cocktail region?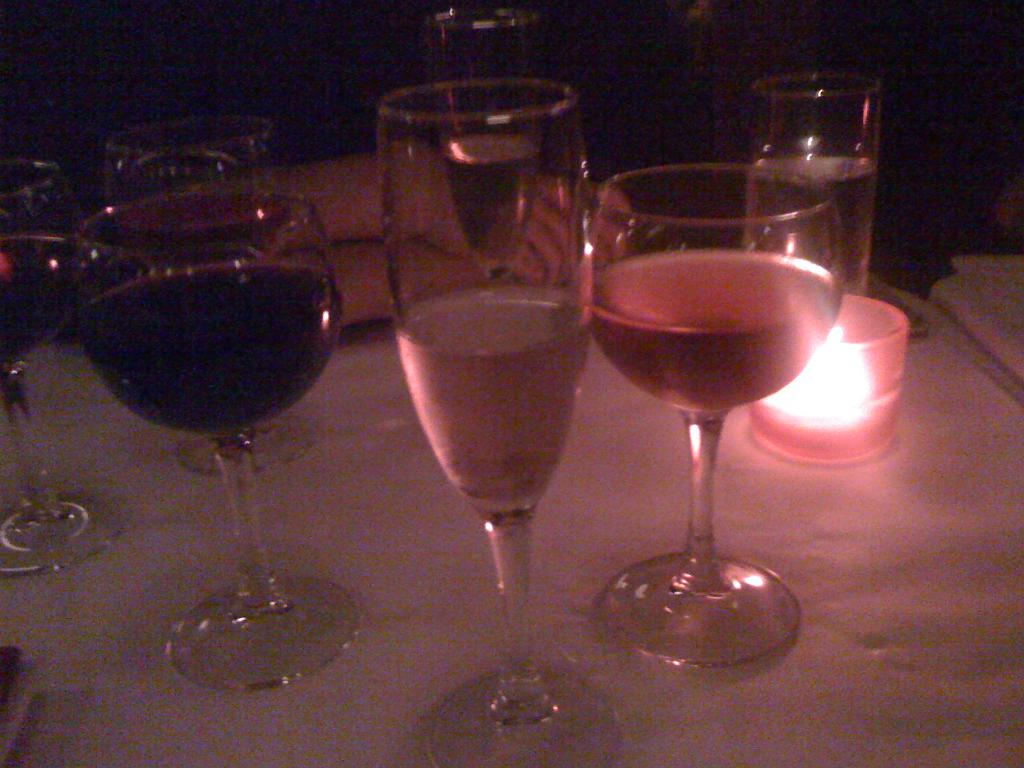
x1=106 y1=119 x2=304 y2=479
